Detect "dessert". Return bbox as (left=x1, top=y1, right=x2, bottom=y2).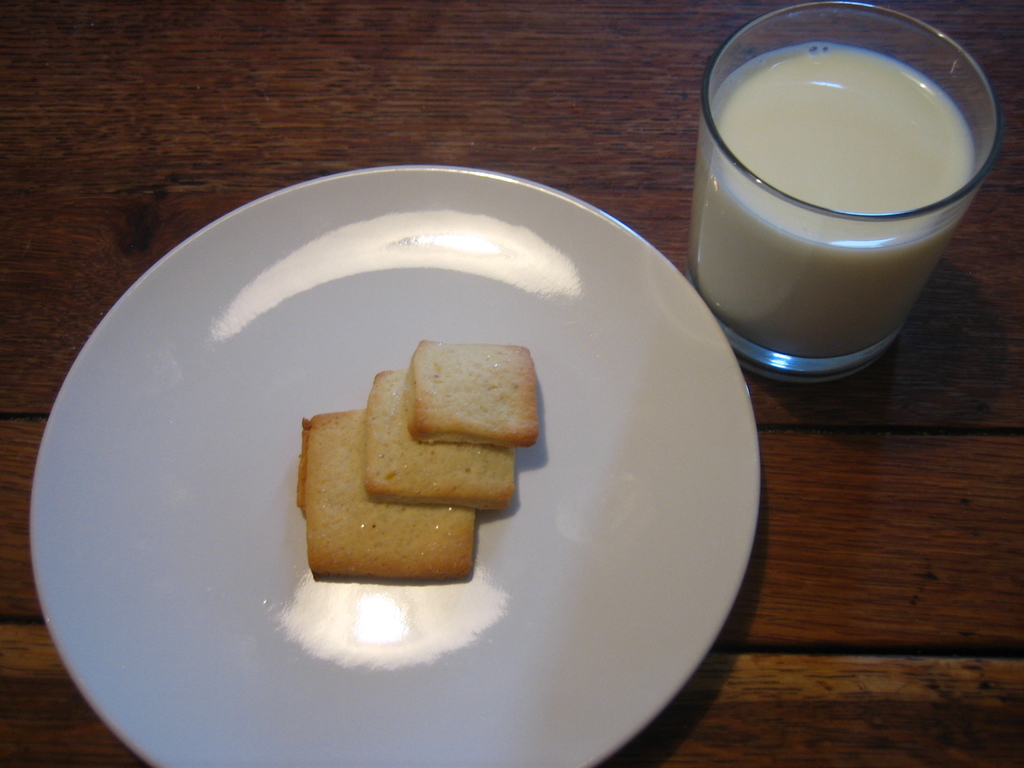
(left=299, top=340, right=545, bottom=577).
